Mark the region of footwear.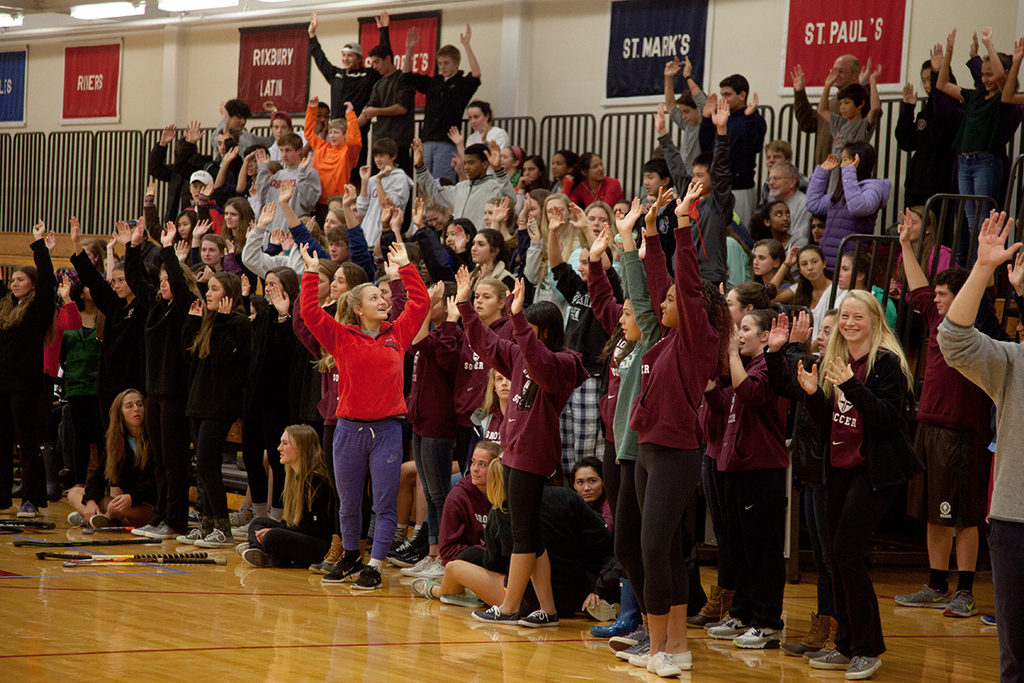
Region: [x1=893, y1=582, x2=954, y2=610].
